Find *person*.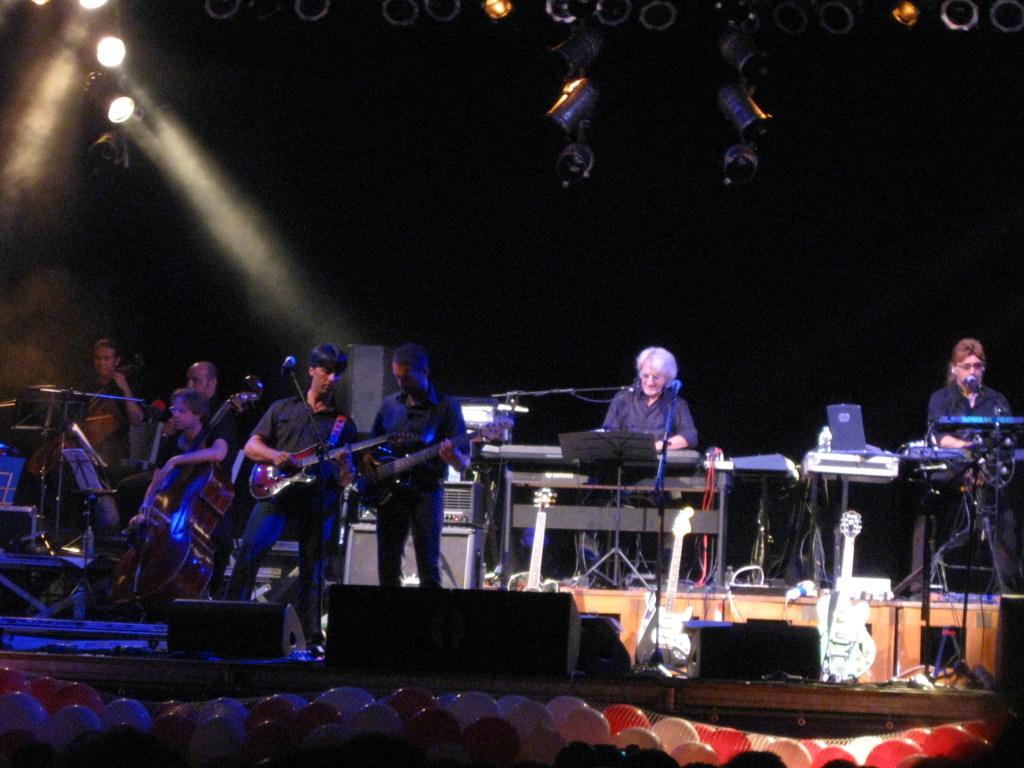
region(593, 345, 700, 455).
